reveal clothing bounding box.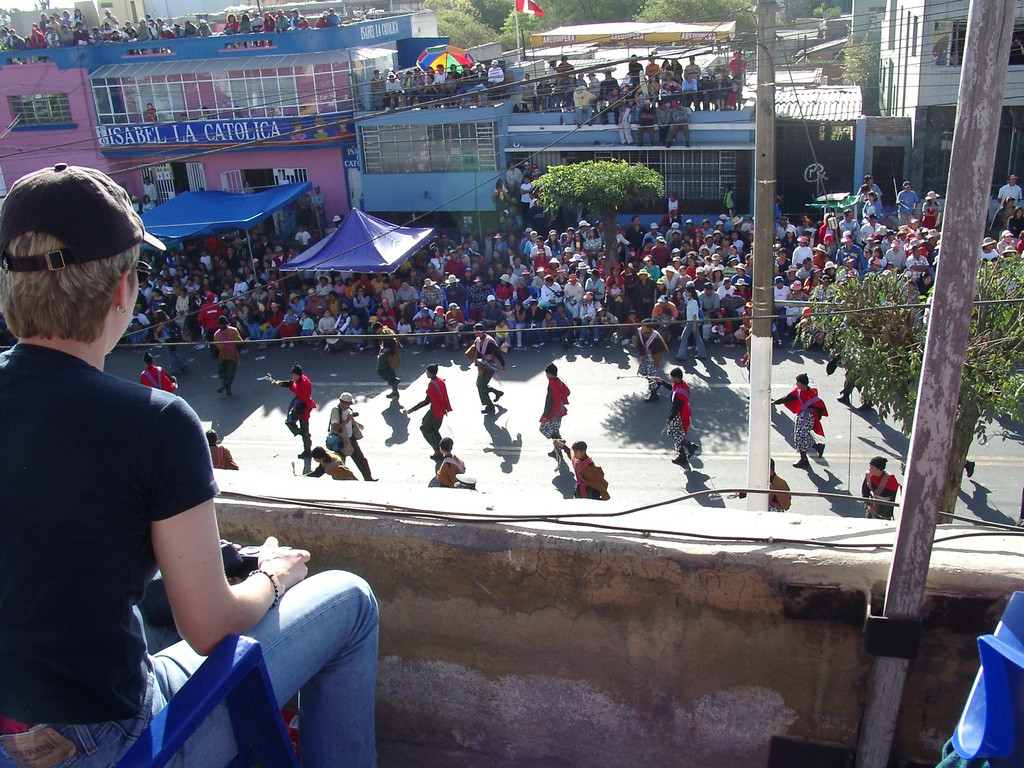
Revealed: l=477, t=333, r=499, b=410.
